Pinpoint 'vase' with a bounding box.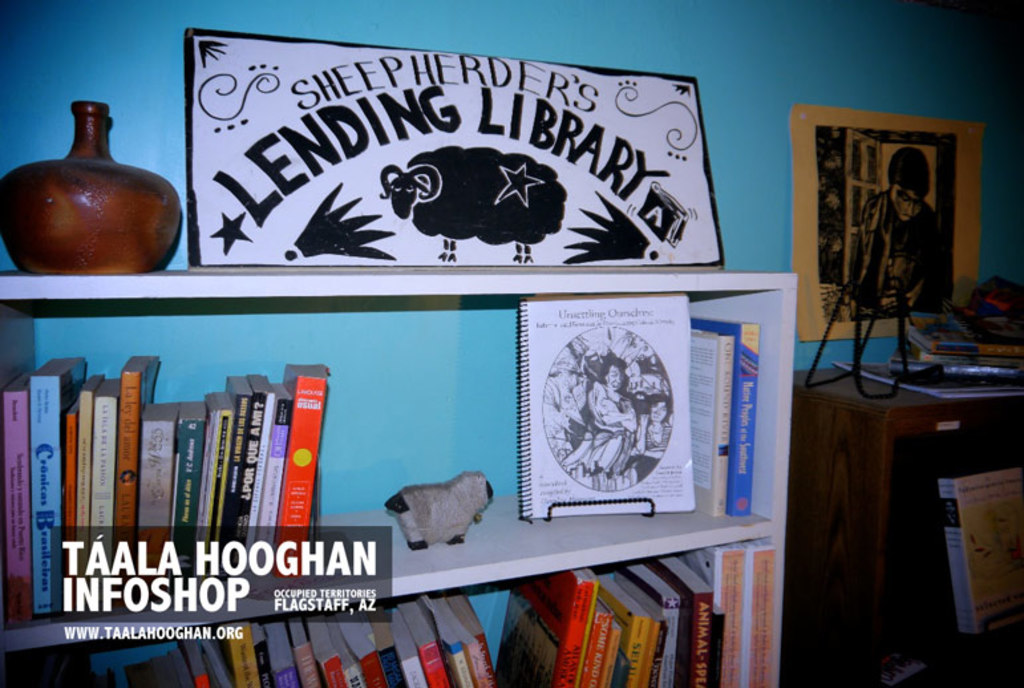
(left=0, top=98, right=185, bottom=278).
